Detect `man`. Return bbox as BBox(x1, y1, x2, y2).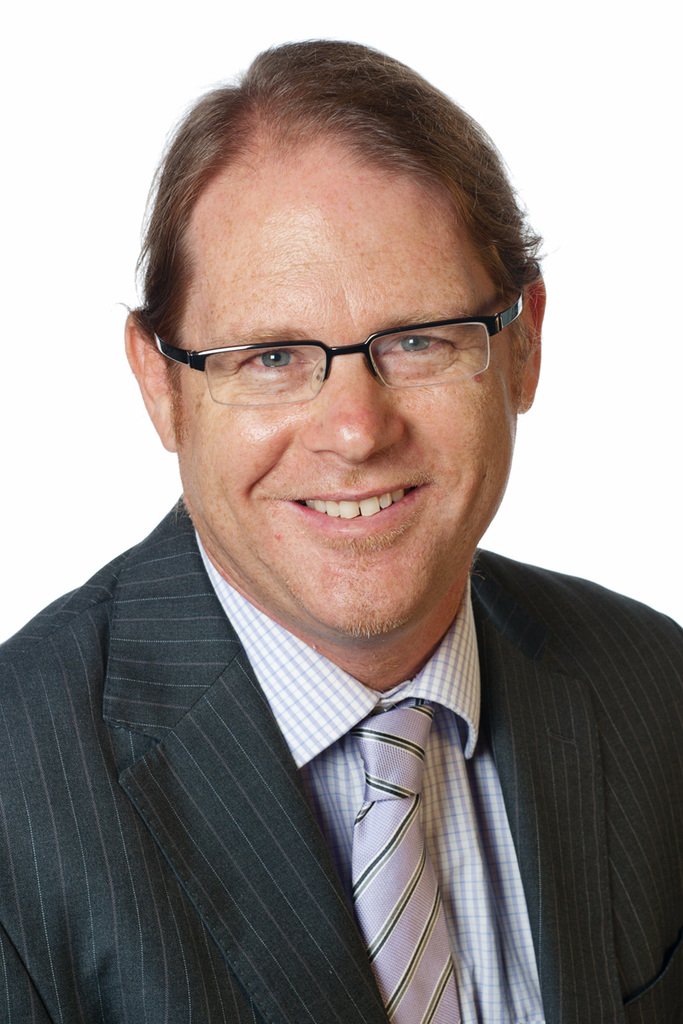
BBox(0, 45, 682, 1023).
